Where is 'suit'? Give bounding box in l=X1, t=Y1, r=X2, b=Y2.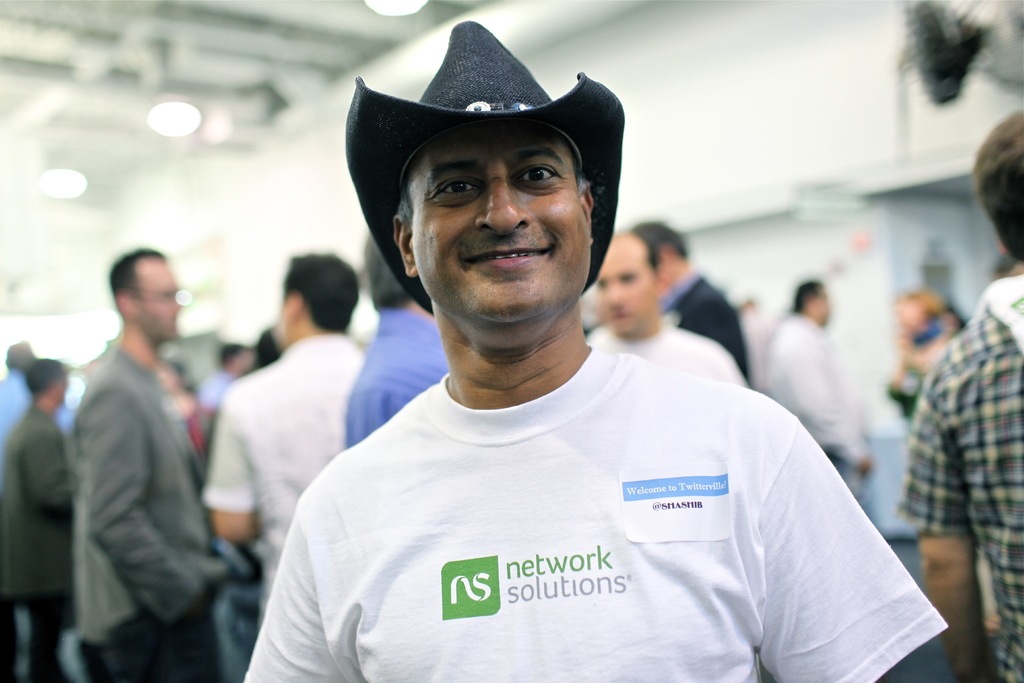
l=662, t=272, r=753, b=394.
